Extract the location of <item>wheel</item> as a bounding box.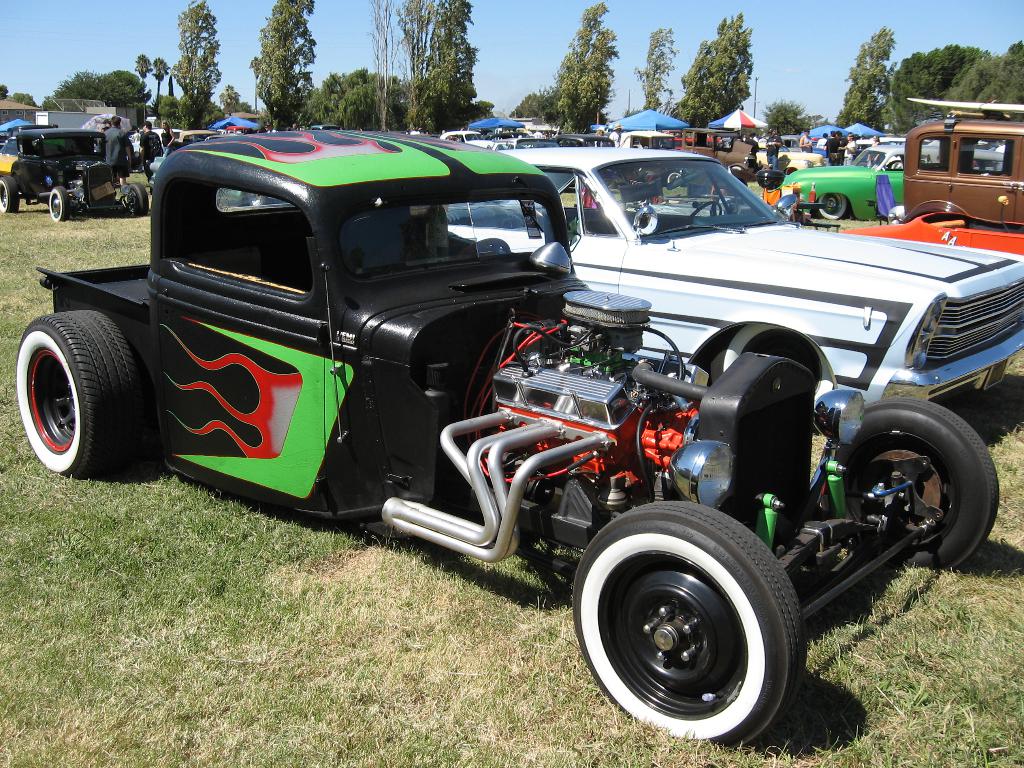
(x1=688, y1=200, x2=722, y2=225).
